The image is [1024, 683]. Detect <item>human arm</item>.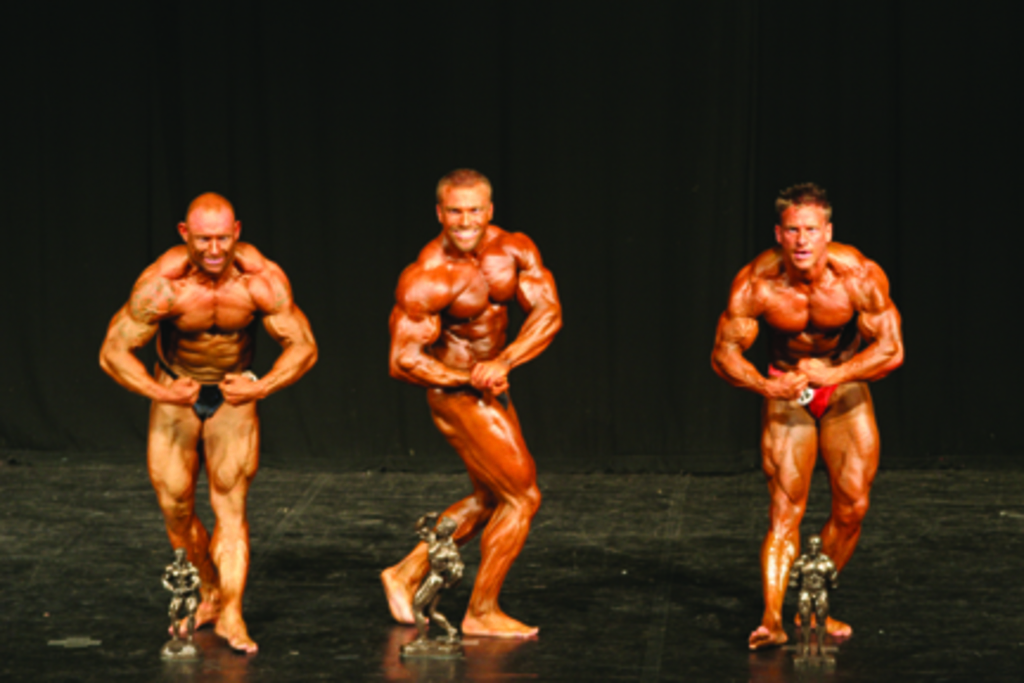
Detection: bbox=(716, 277, 806, 403).
